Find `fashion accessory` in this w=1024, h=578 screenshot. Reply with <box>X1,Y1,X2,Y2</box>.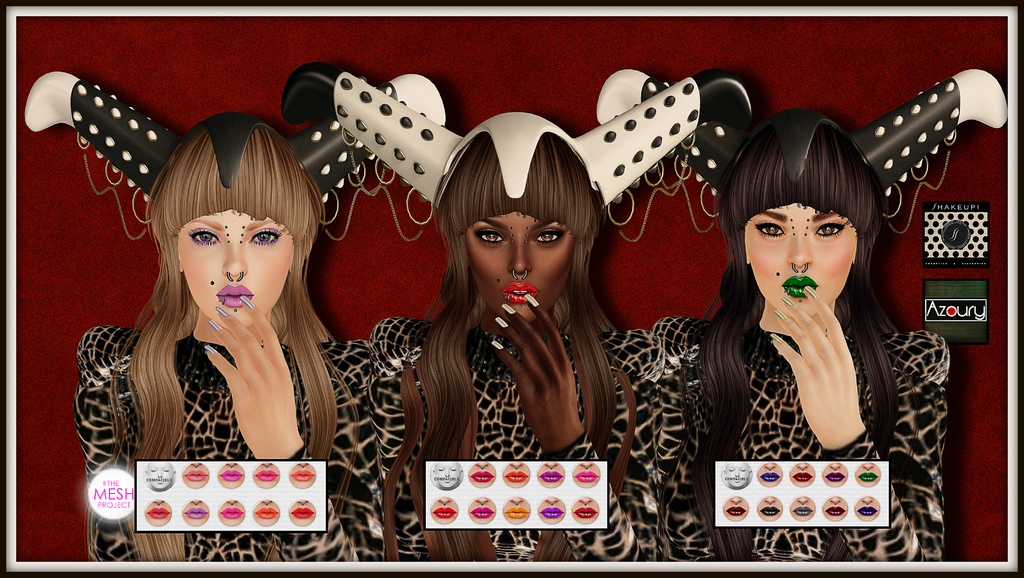
<box>789,260,811,273</box>.
